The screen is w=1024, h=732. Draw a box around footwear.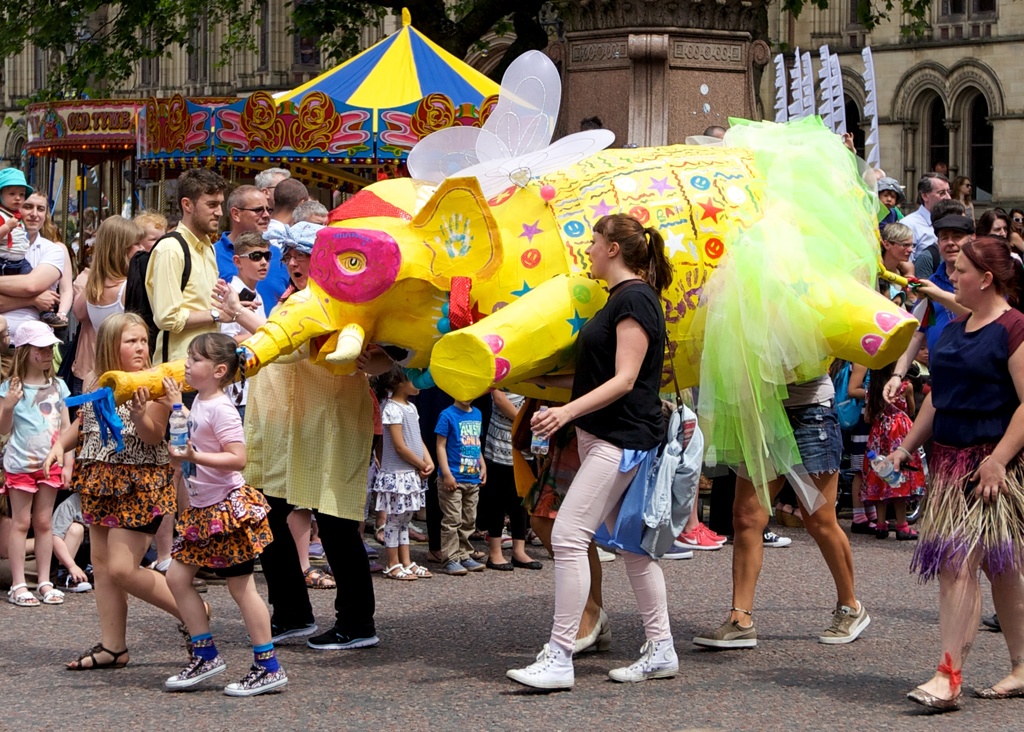
left=871, top=516, right=897, bottom=532.
